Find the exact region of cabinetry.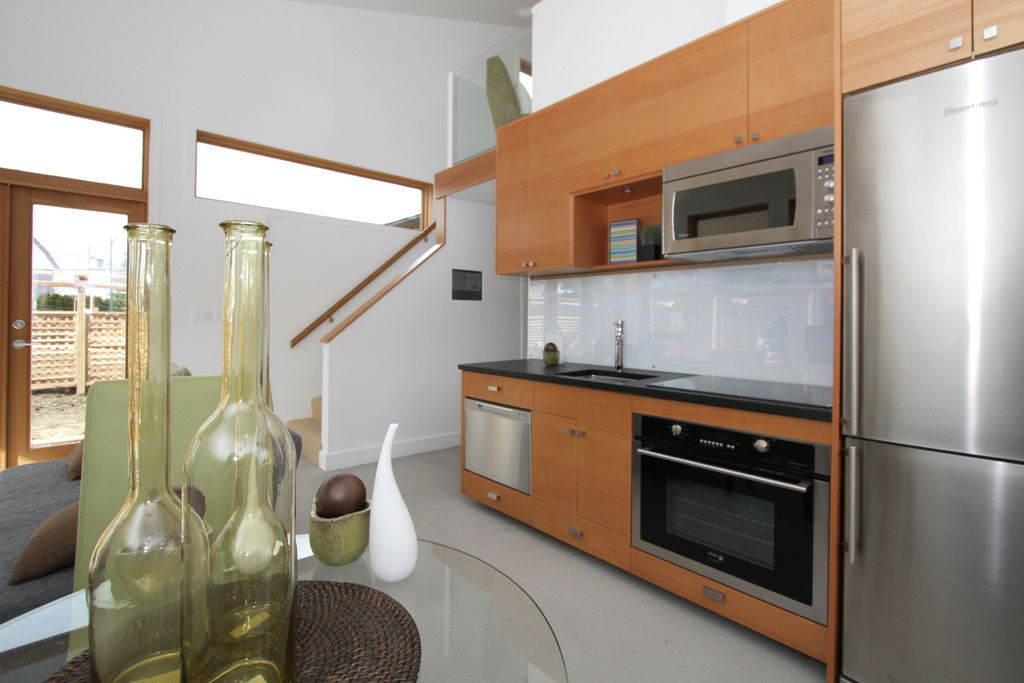
Exact region: [660, 0, 838, 168].
